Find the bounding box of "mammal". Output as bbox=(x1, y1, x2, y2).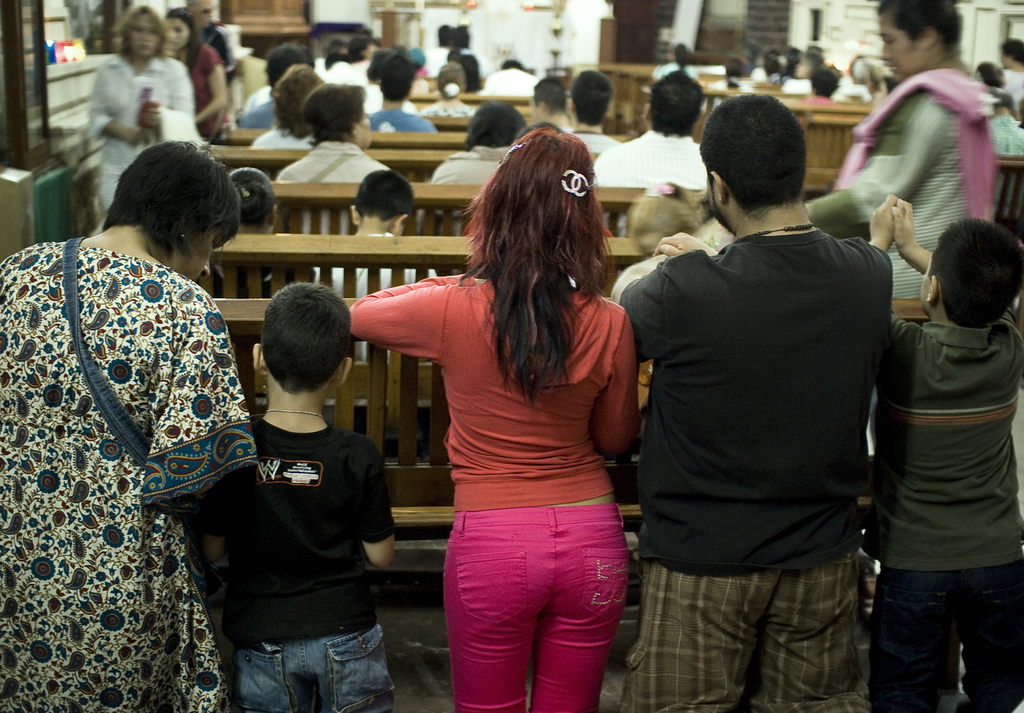
bbox=(991, 83, 1023, 158).
